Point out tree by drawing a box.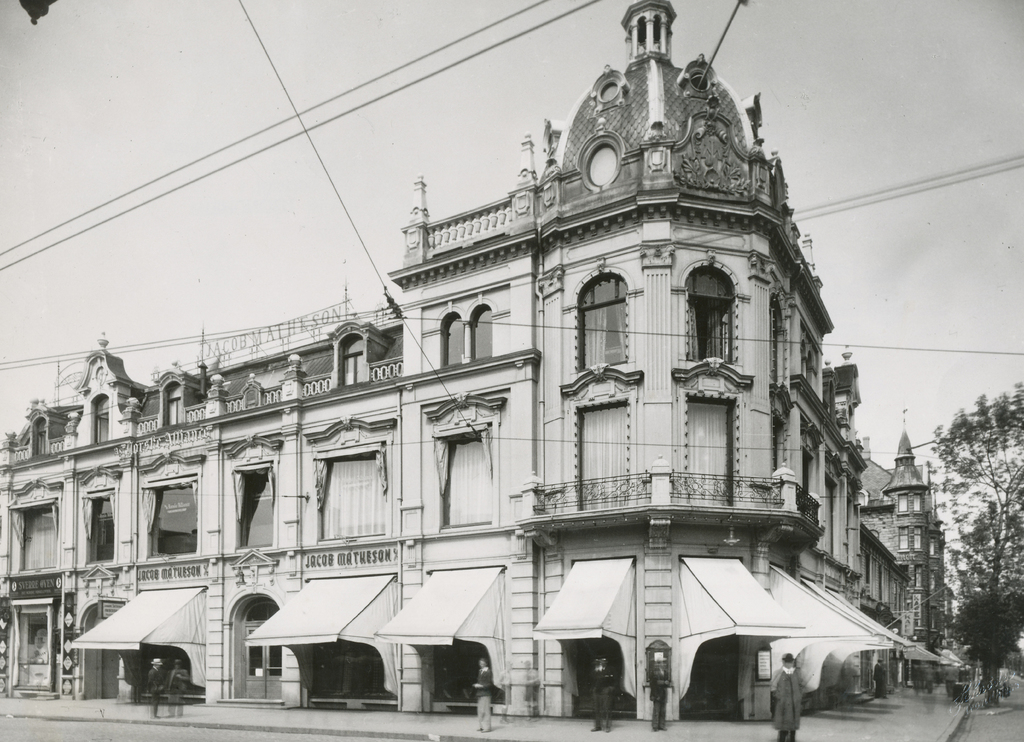
<bbox>915, 375, 1023, 628</bbox>.
